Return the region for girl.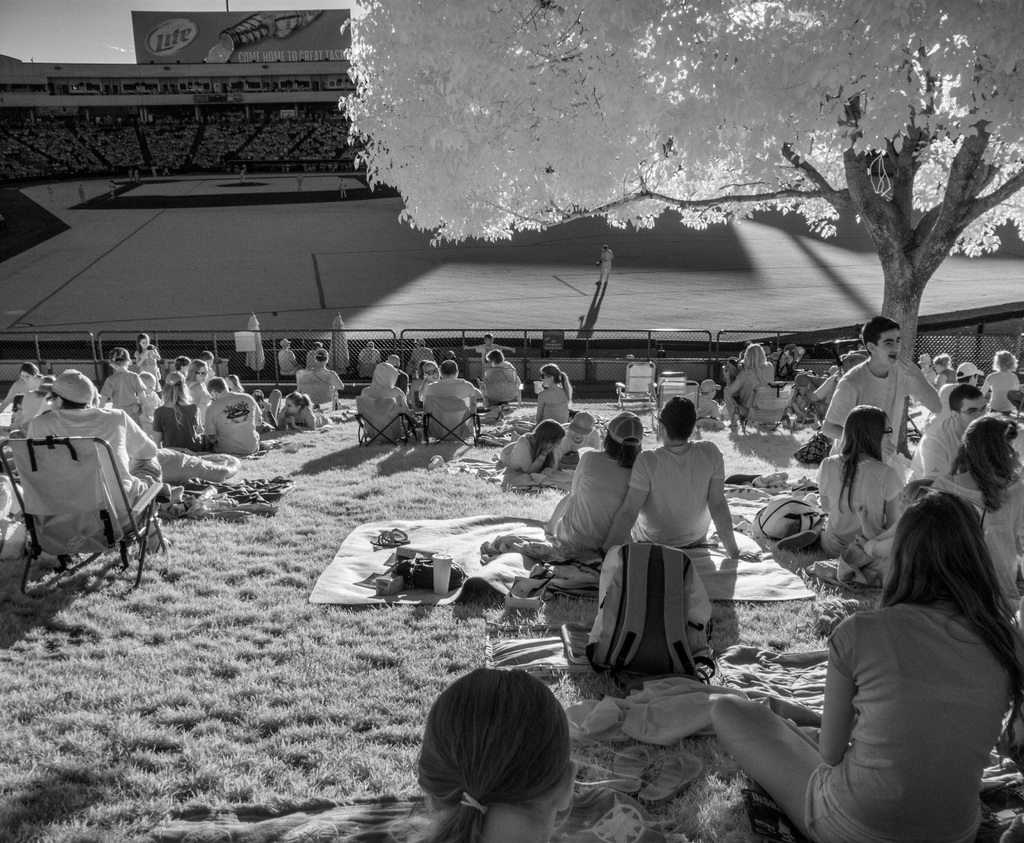
<region>540, 407, 644, 553</region>.
